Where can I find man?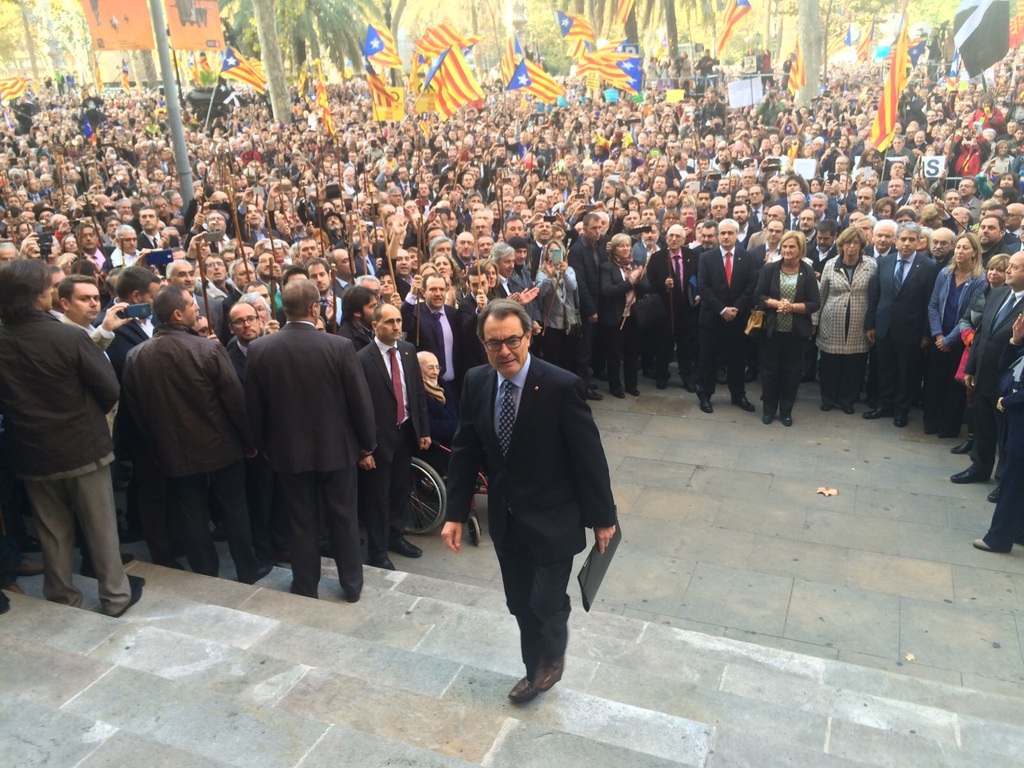
You can find it at bbox=(499, 241, 543, 336).
